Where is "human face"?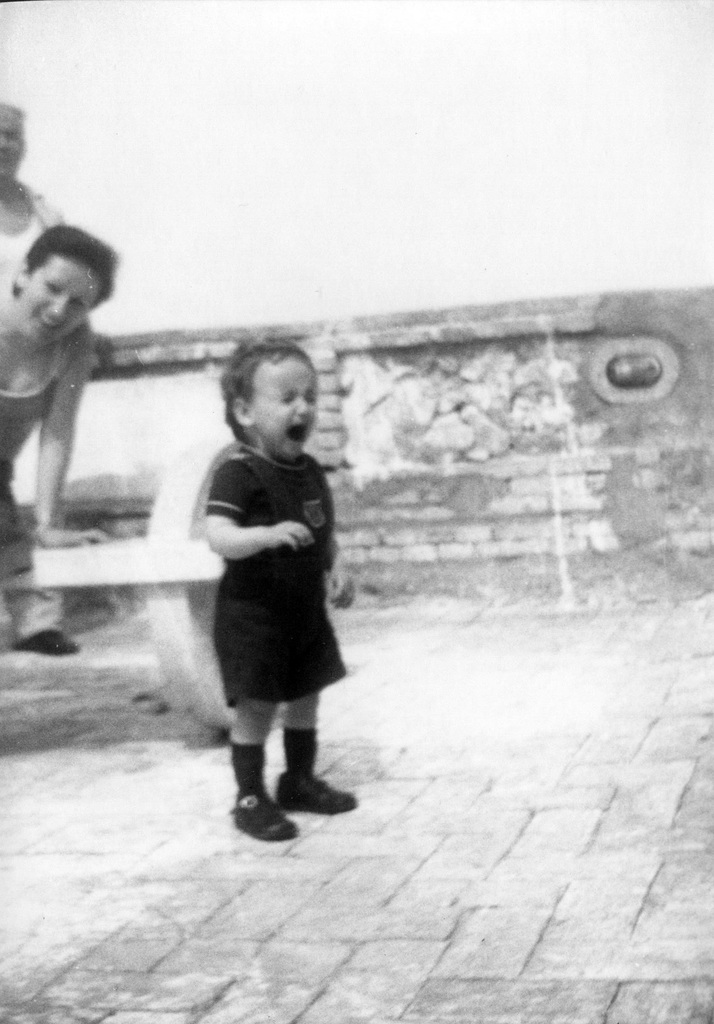
crop(13, 254, 97, 344).
